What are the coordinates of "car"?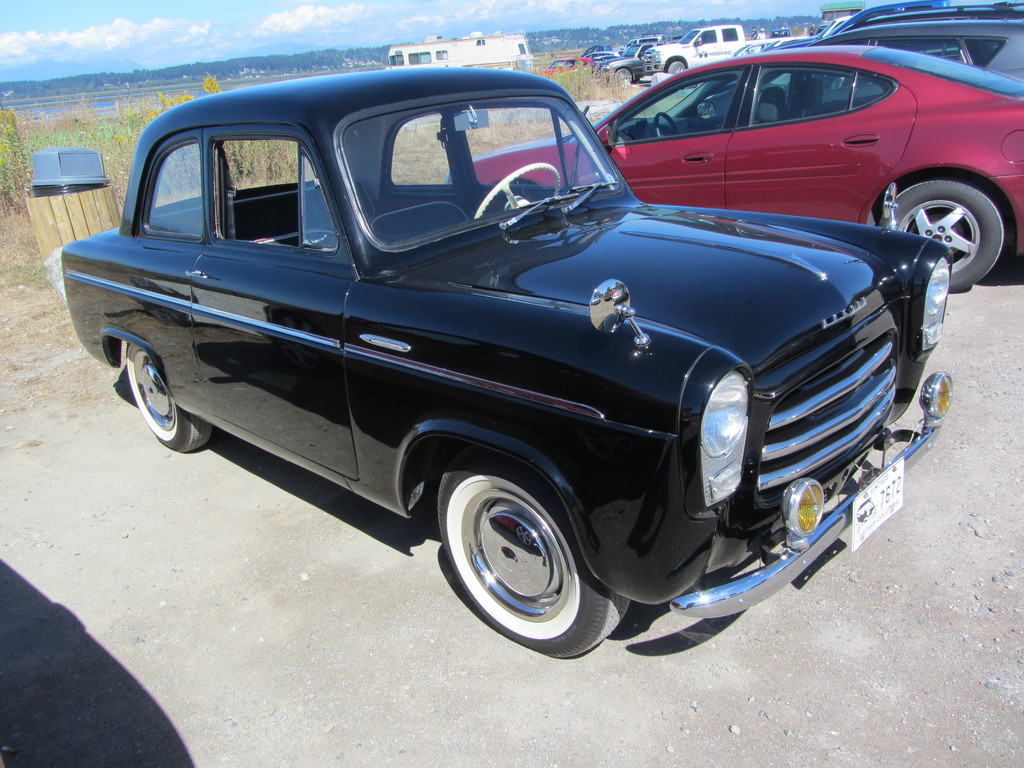
(x1=846, y1=0, x2=1023, y2=28).
